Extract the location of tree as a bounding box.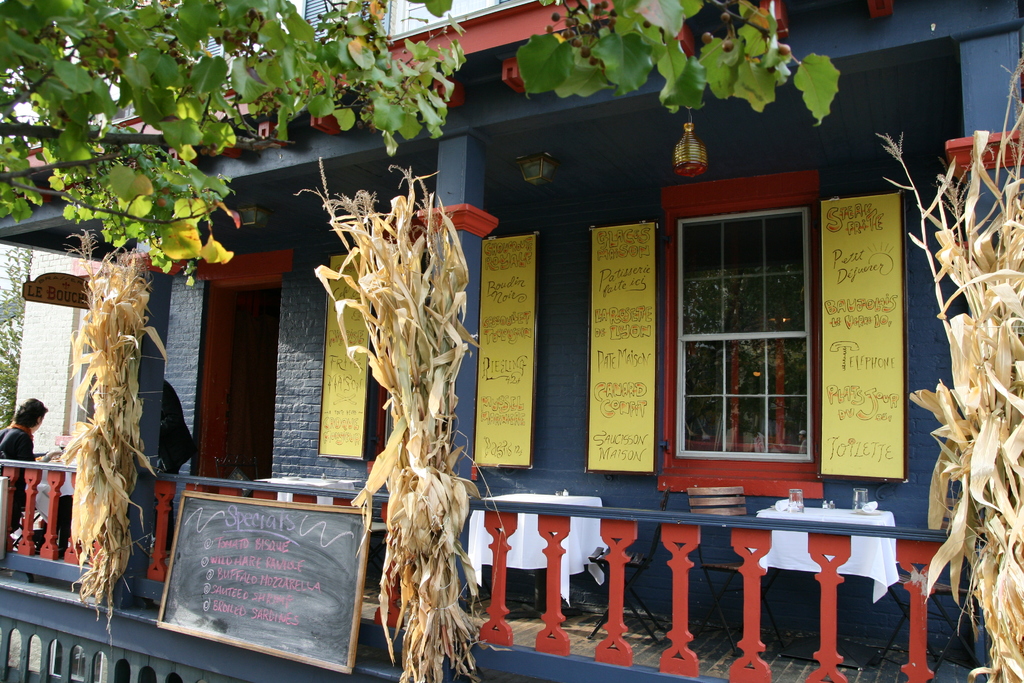
box(0, 240, 33, 427).
